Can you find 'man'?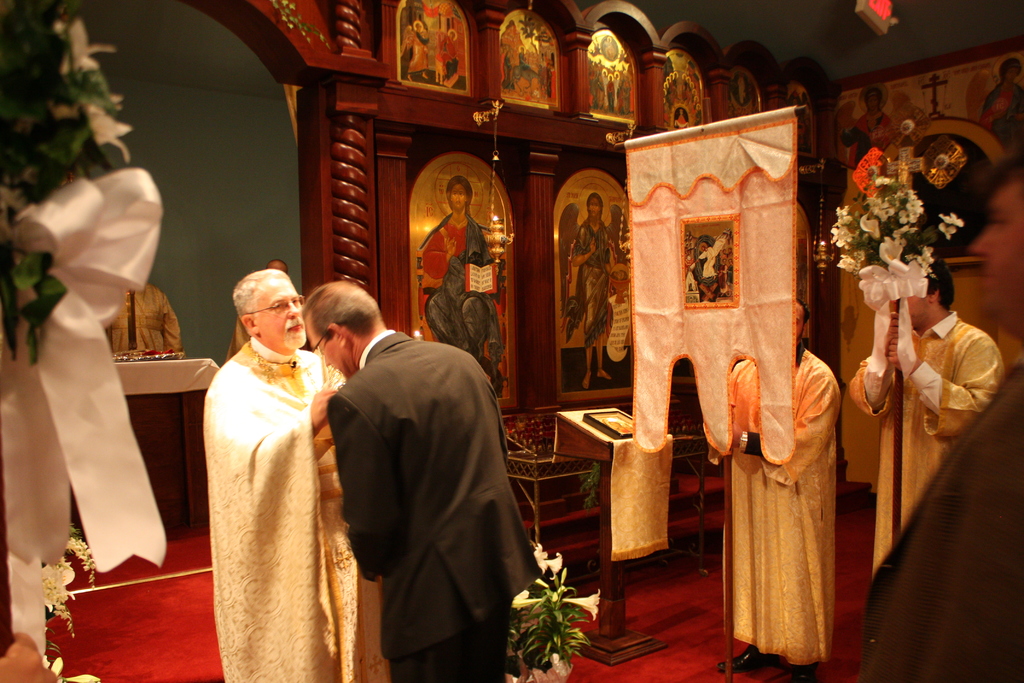
Yes, bounding box: BBox(421, 173, 505, 383).
